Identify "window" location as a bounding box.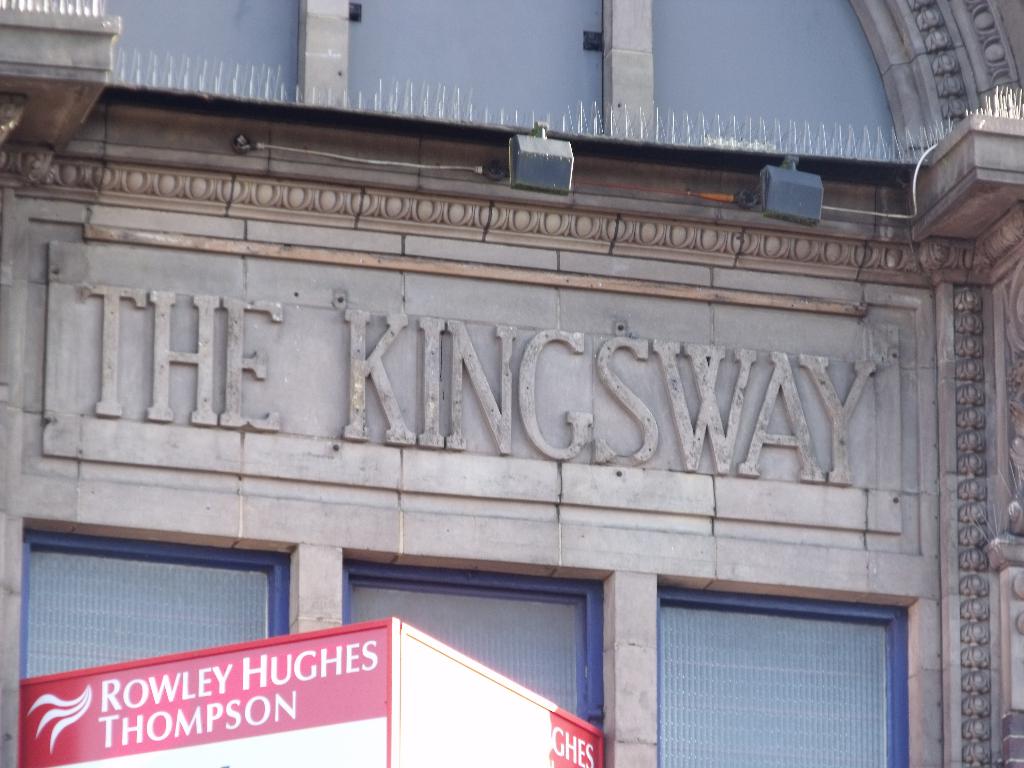
<bbox>622, 577, 916, 748</bbox>.
